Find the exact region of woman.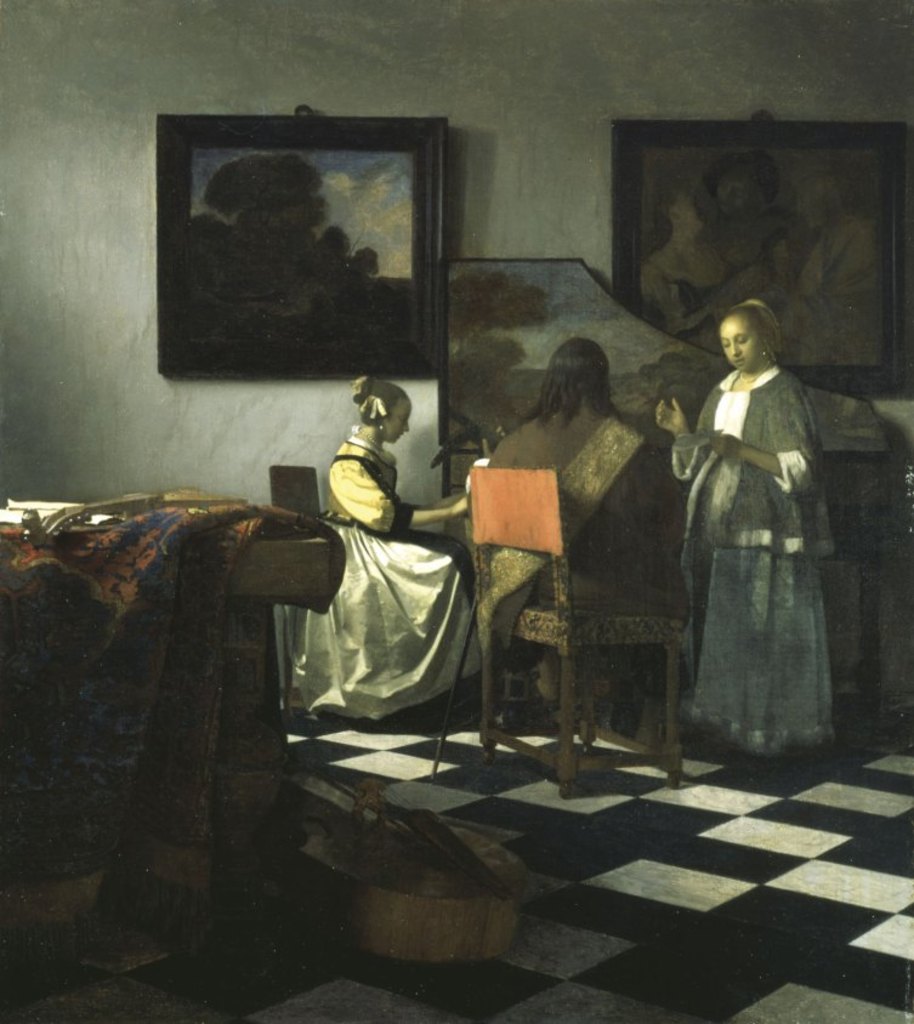
Exact region: box=[282, 374, 494, 712].
